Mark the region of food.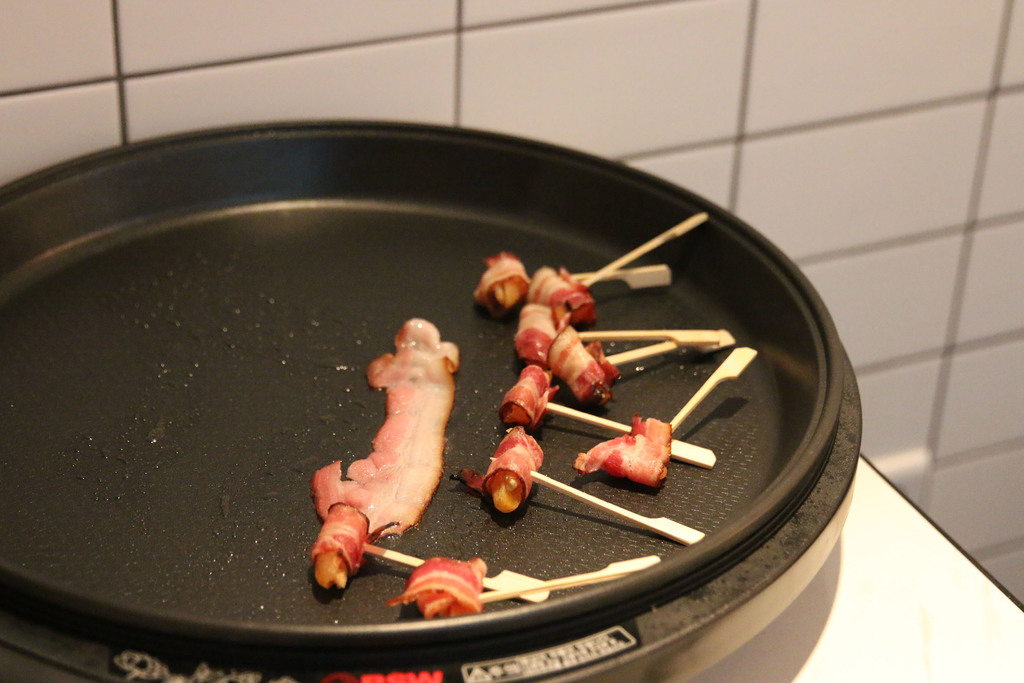
Region: [385,554,488,620].
